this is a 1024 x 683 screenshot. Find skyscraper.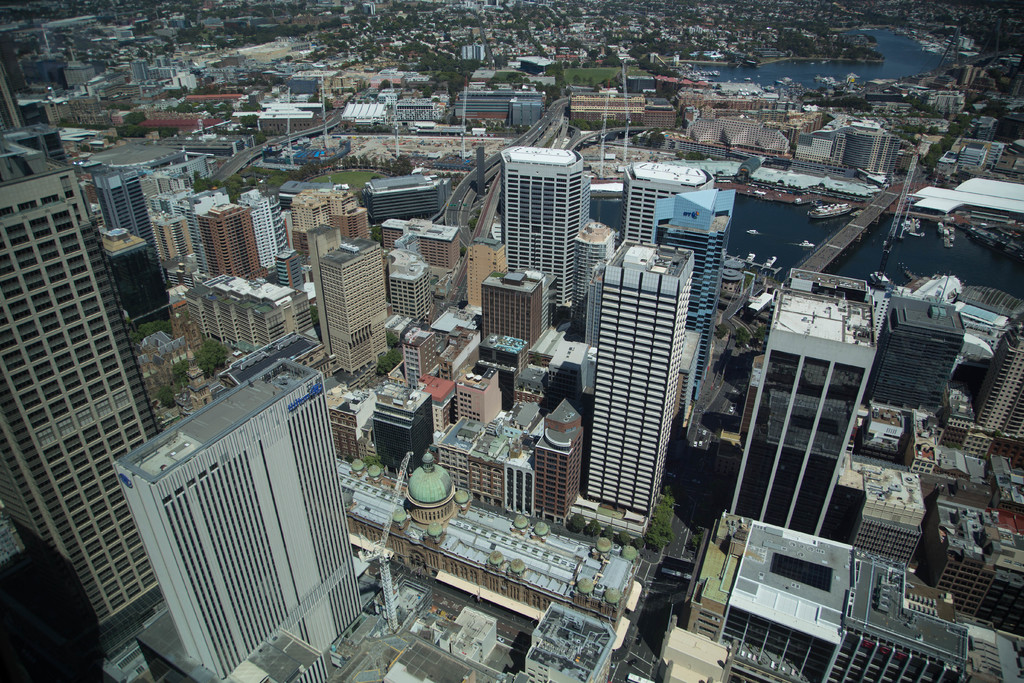
Bounding box: x1=867 y1=289 x2=961 y2=432.
